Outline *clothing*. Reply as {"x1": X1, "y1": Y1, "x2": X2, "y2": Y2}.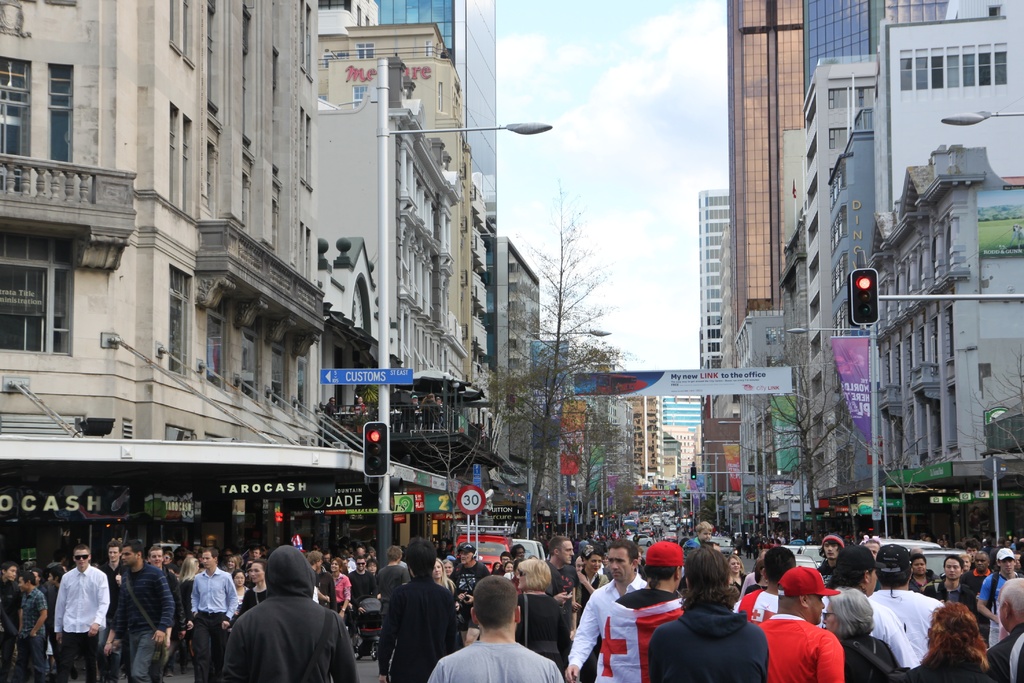
{"x1": 755, "y1": 611, "x2": 844, "y2": 679}.
